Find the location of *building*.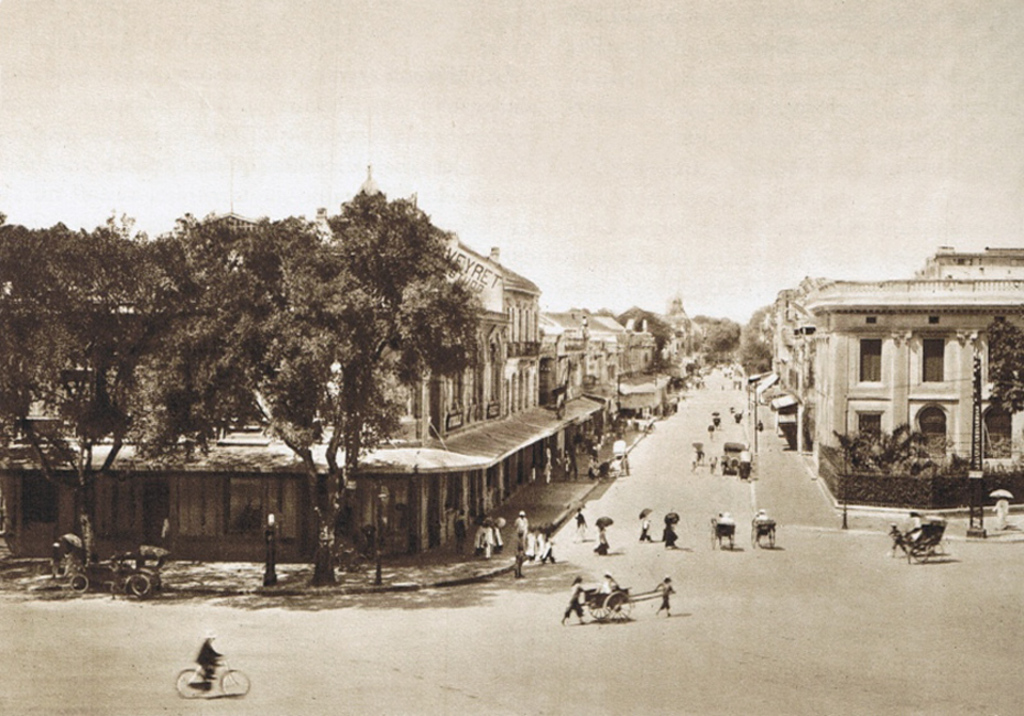
Location: [left=598, top=316, right=661, bottom=415].
